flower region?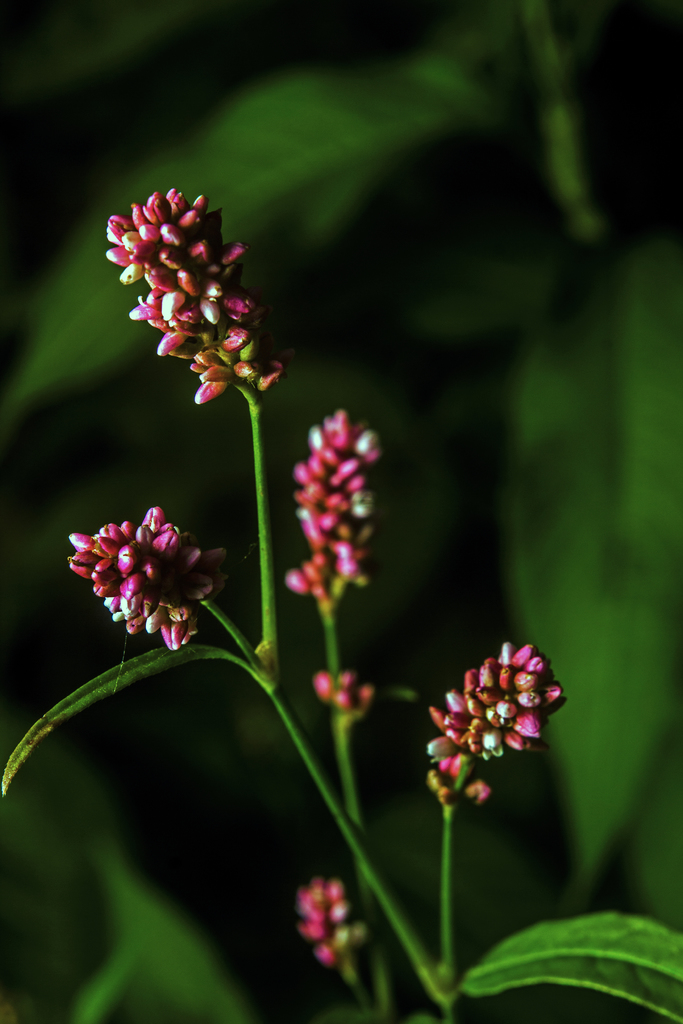
crop(284, 410, 384, 600)
